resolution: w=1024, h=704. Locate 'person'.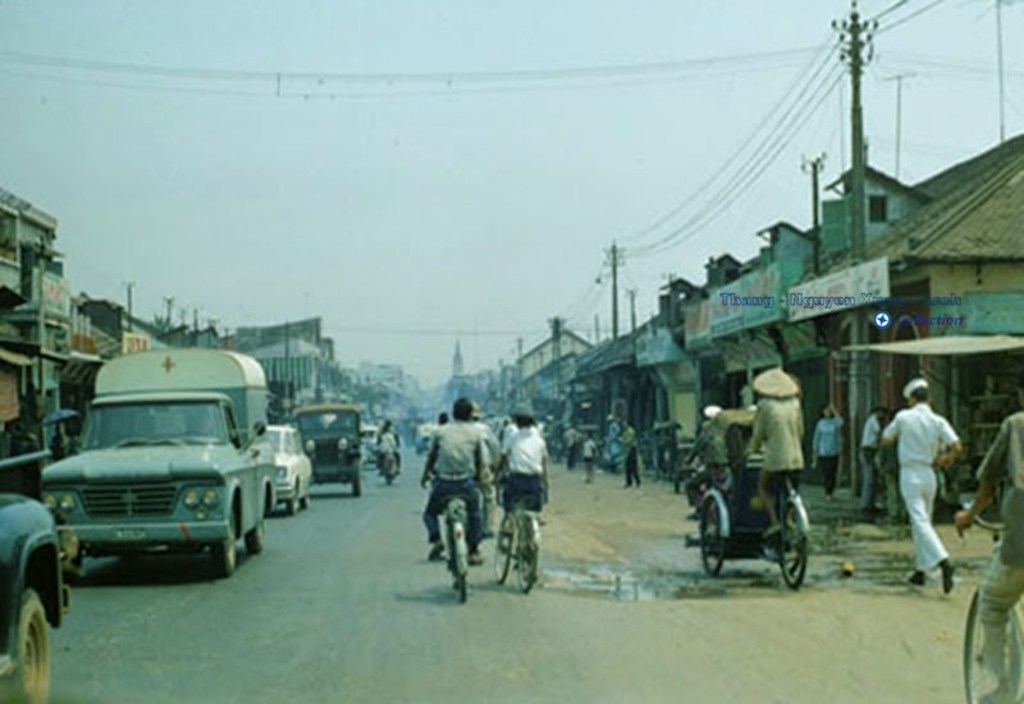
Rect(420, 394, 486, 566).
